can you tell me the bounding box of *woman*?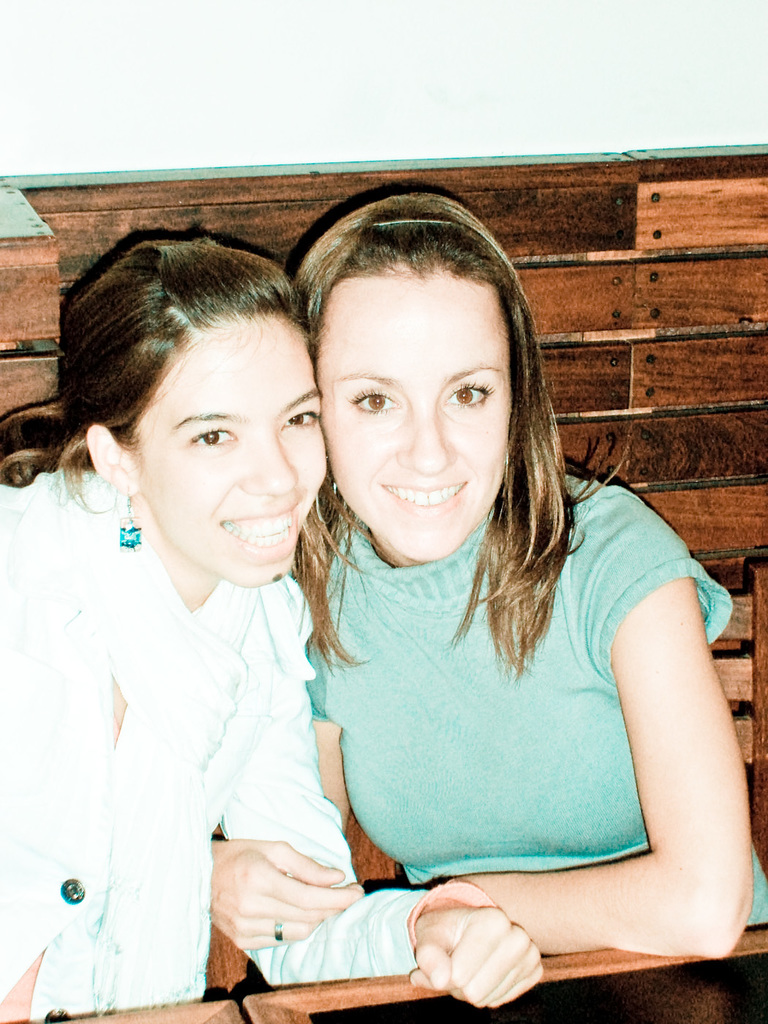
[20, 188, 410, 1018].
